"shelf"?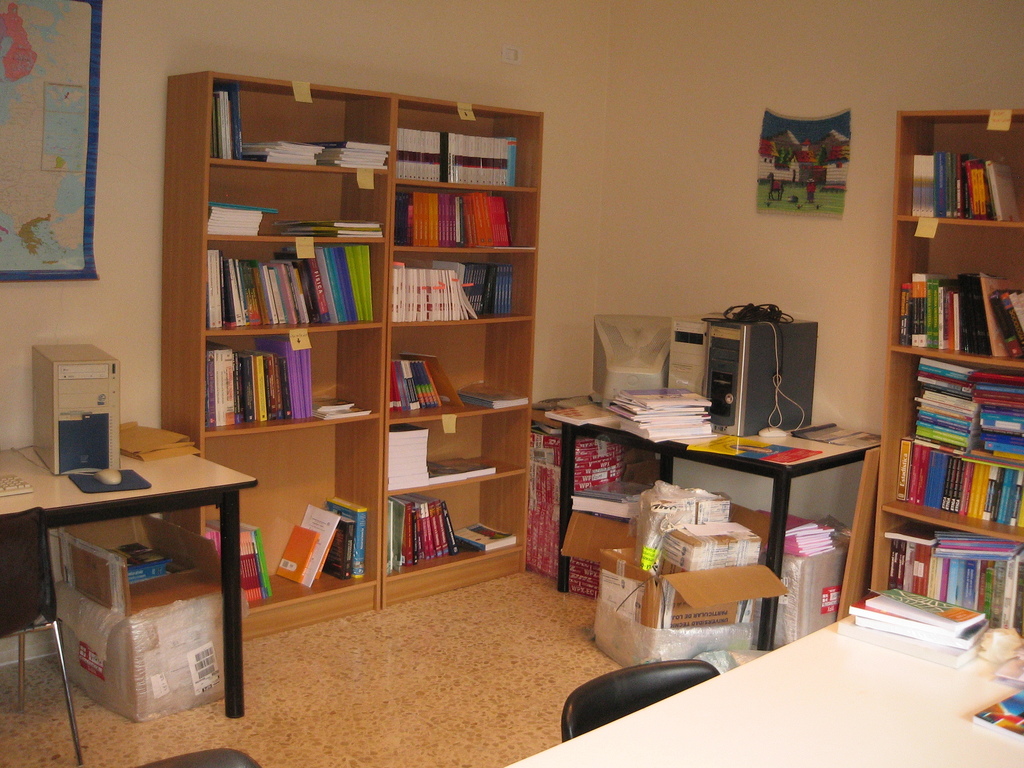
region(380, 397, 531, 490)
